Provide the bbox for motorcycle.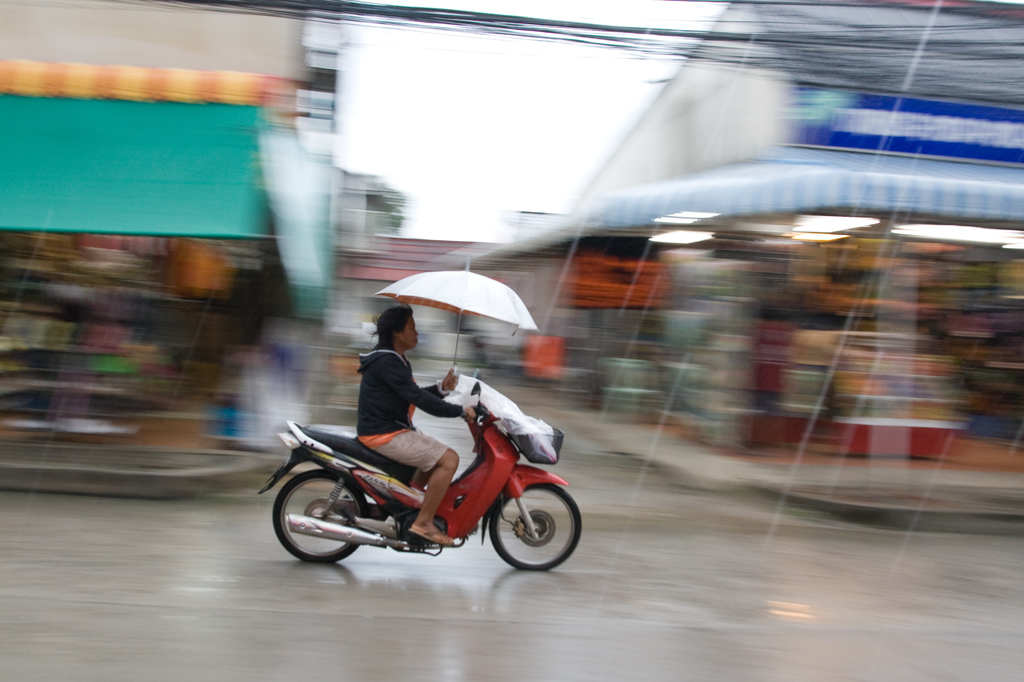
<box>263,393,593,584</box>.
